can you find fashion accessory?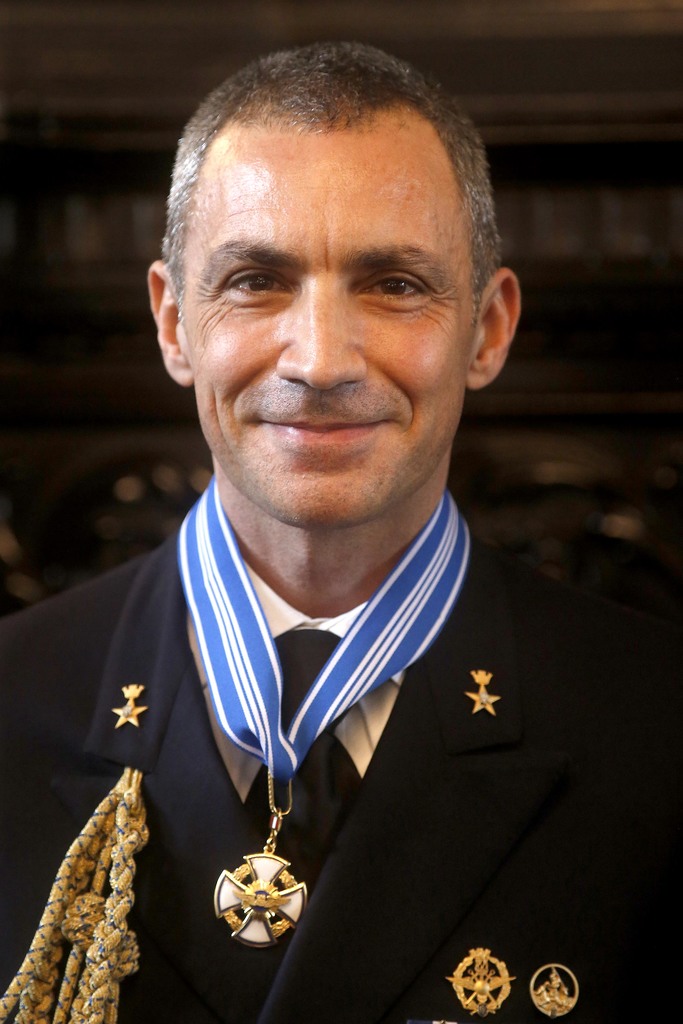
Yes, bounding box: BBox(172, 474, 475, 944).
